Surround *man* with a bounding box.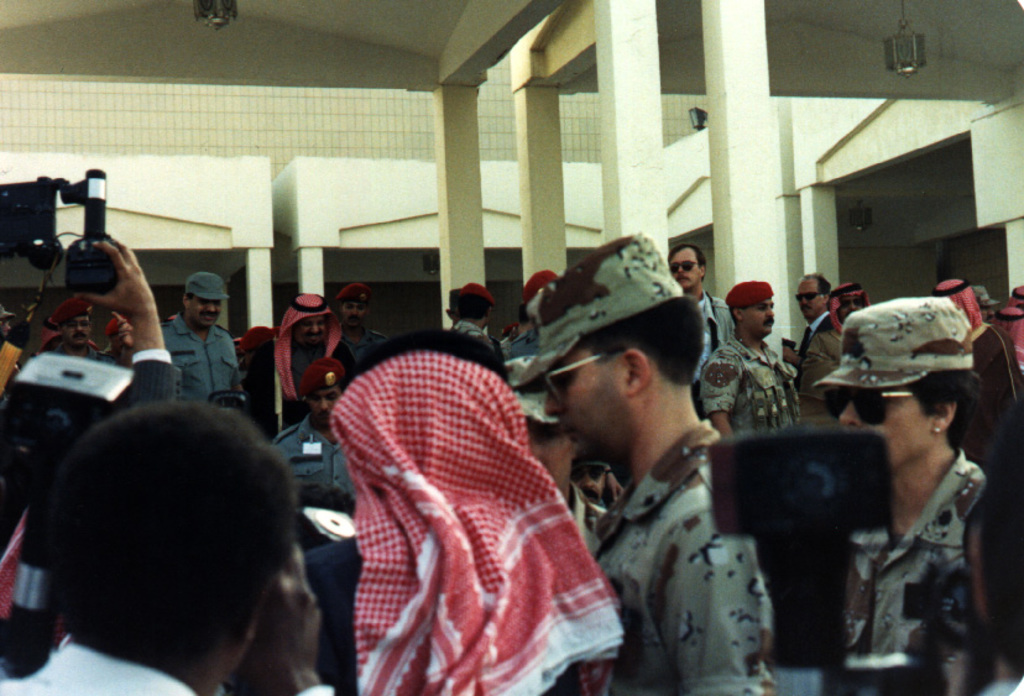
x1=49 y1=295 x2=111 y2=361.
